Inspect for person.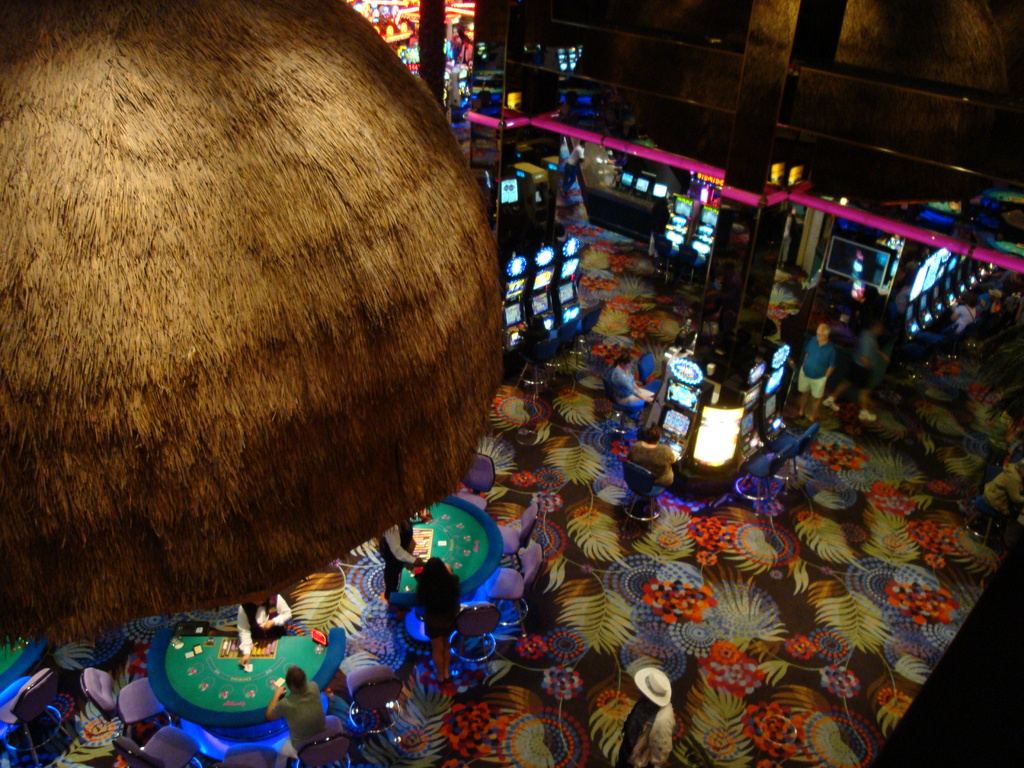
Inspection: [232, 591, 299, 667].
